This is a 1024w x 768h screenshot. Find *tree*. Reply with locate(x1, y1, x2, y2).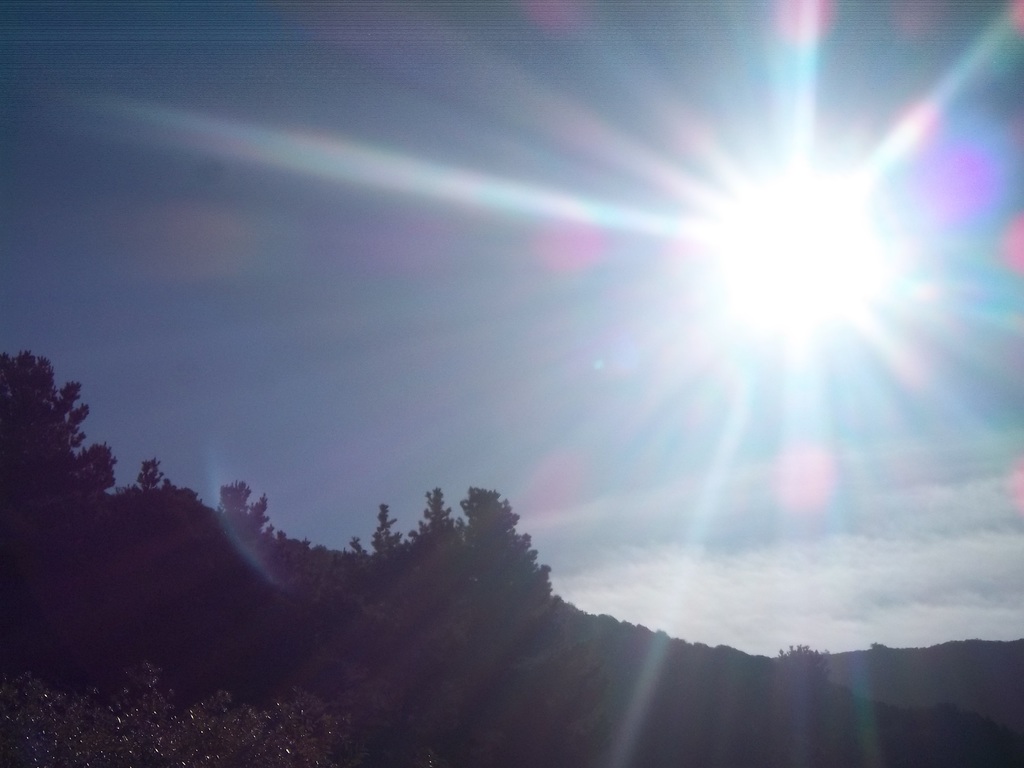
locate(291, 476, 611, 767).
